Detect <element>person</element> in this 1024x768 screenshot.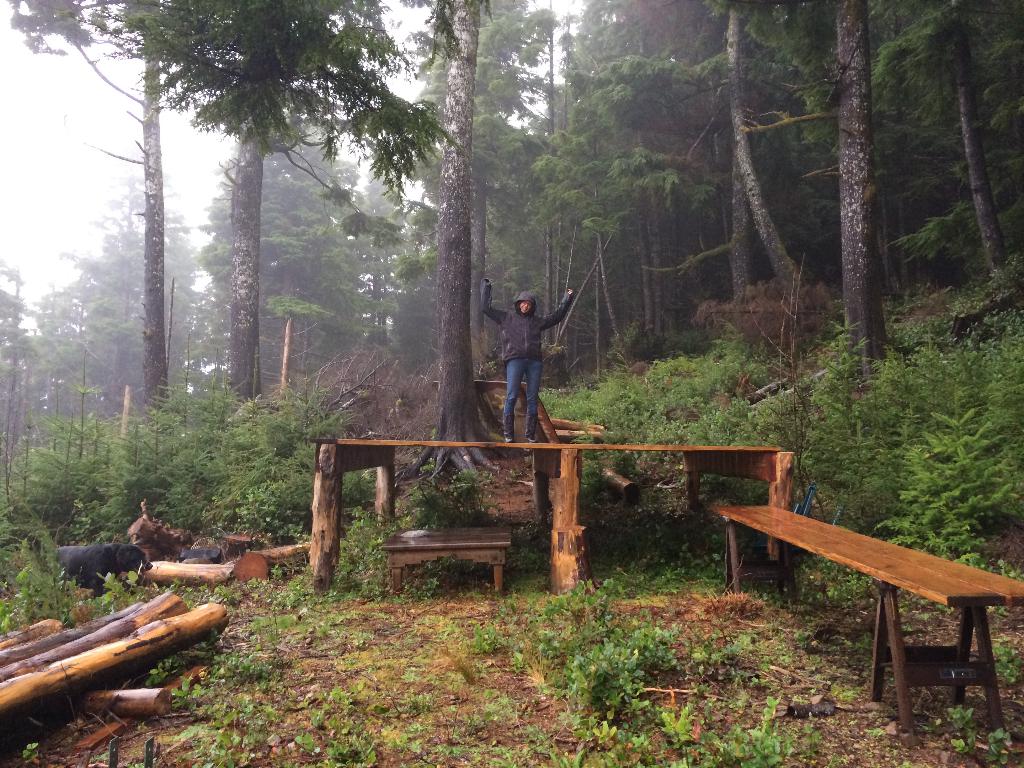
Detection: bbox=[480, 278, 576, 440].
